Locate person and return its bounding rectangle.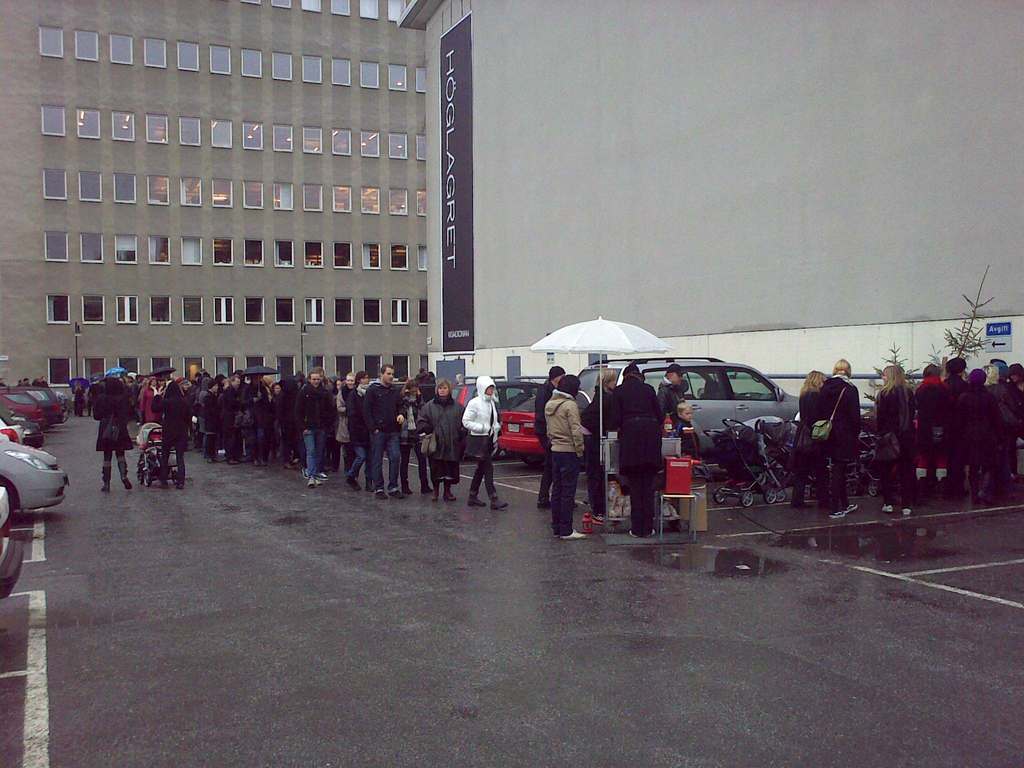
x1=982 y1=365 x2=1007 y2=408.
